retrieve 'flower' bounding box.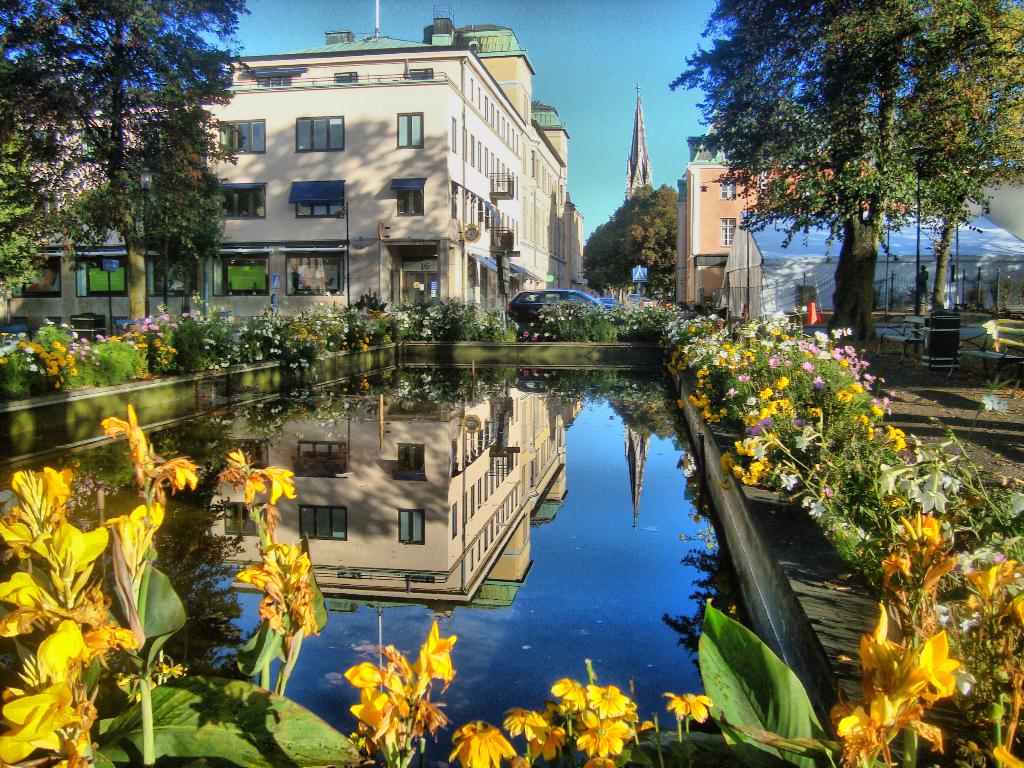
Bounding box: [left=383, top=621, right=463, bottom=693].
